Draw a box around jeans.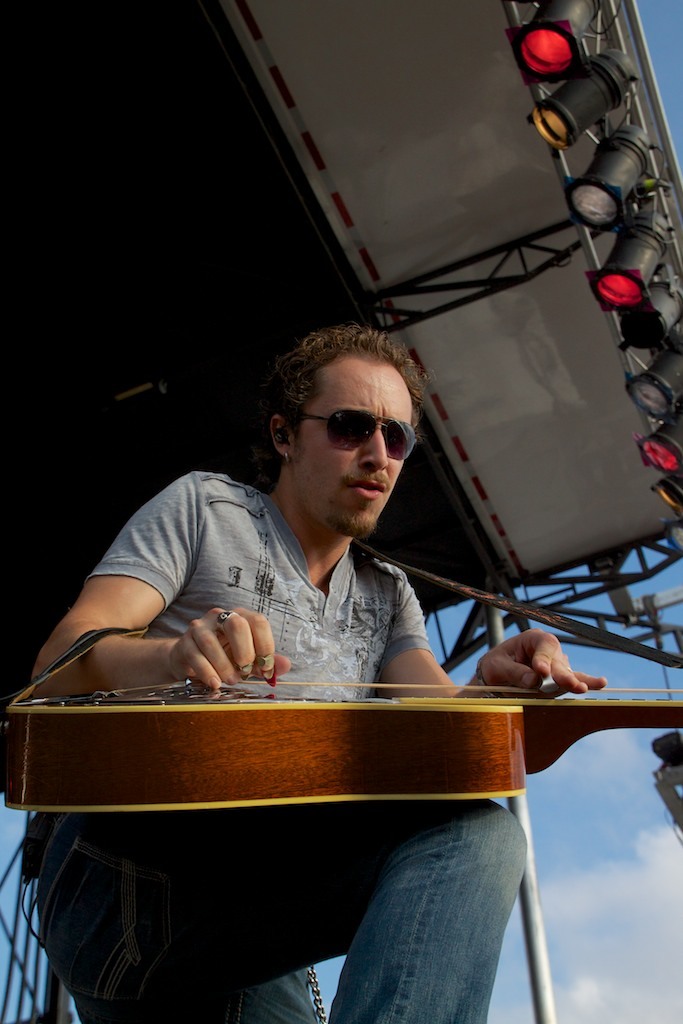
l=9, t=764, r=544, b=1023.
